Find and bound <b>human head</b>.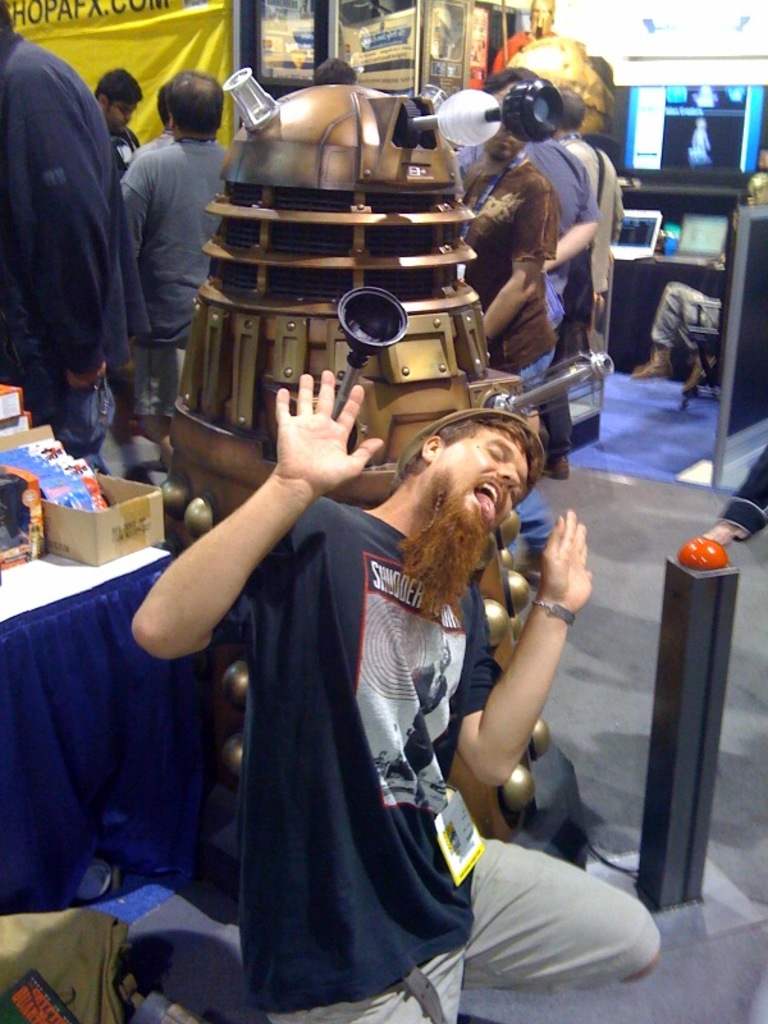
Bound: rect(157, 67, 225, 143).
